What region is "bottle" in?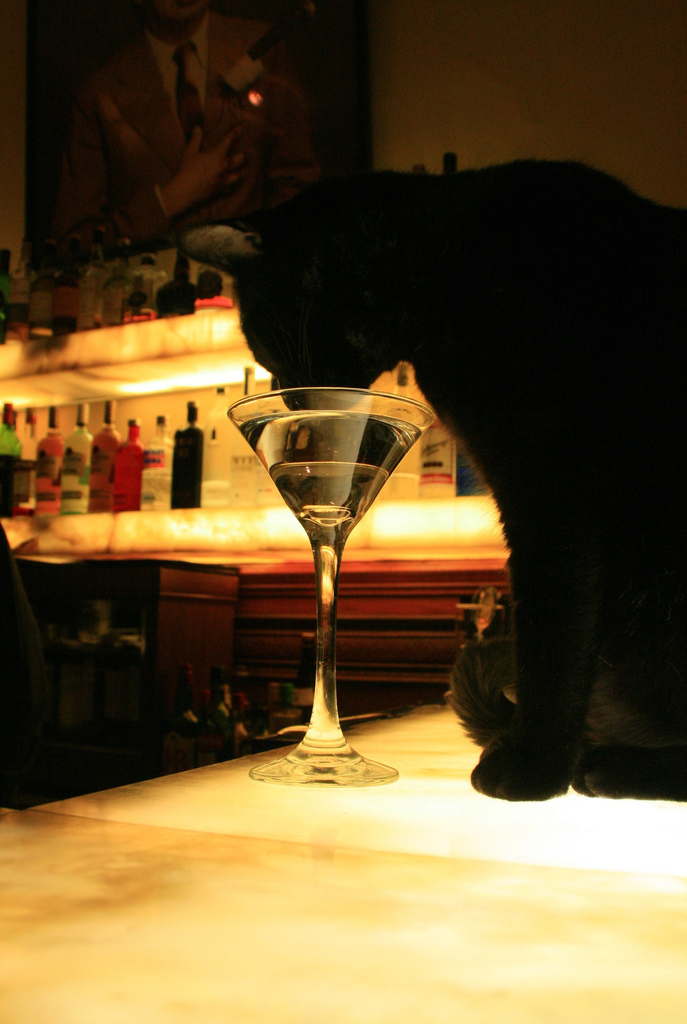
57/399/93/515.
